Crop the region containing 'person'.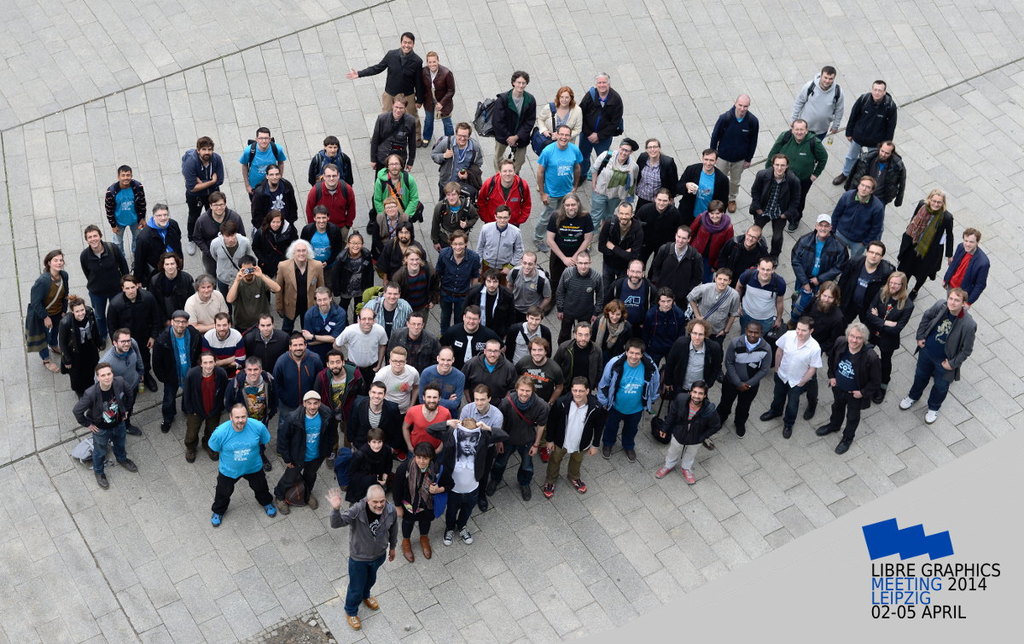
Crop region: 389,249,438,310.
